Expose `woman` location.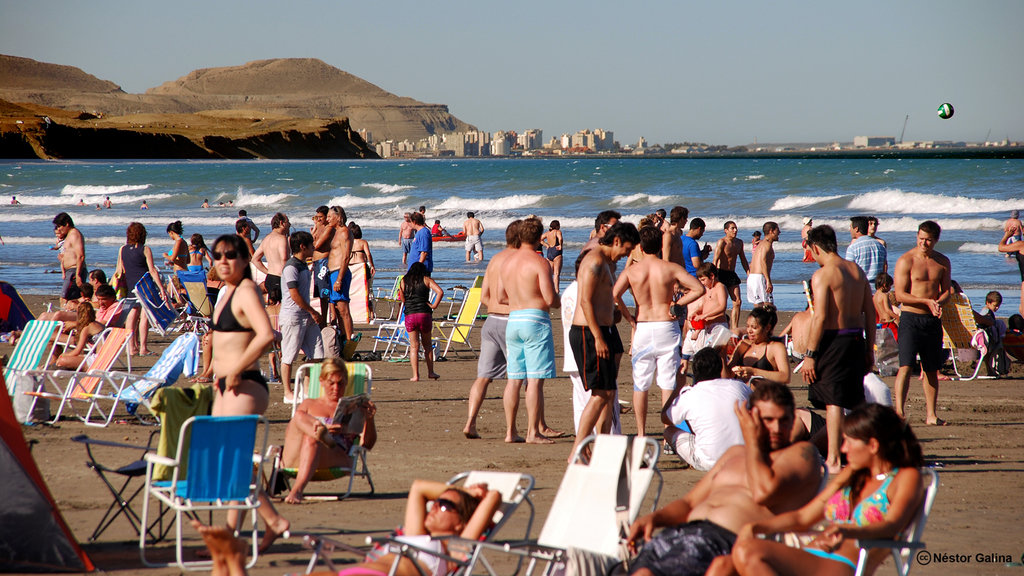
Exposed at detection(307, 478, 501, 575).
